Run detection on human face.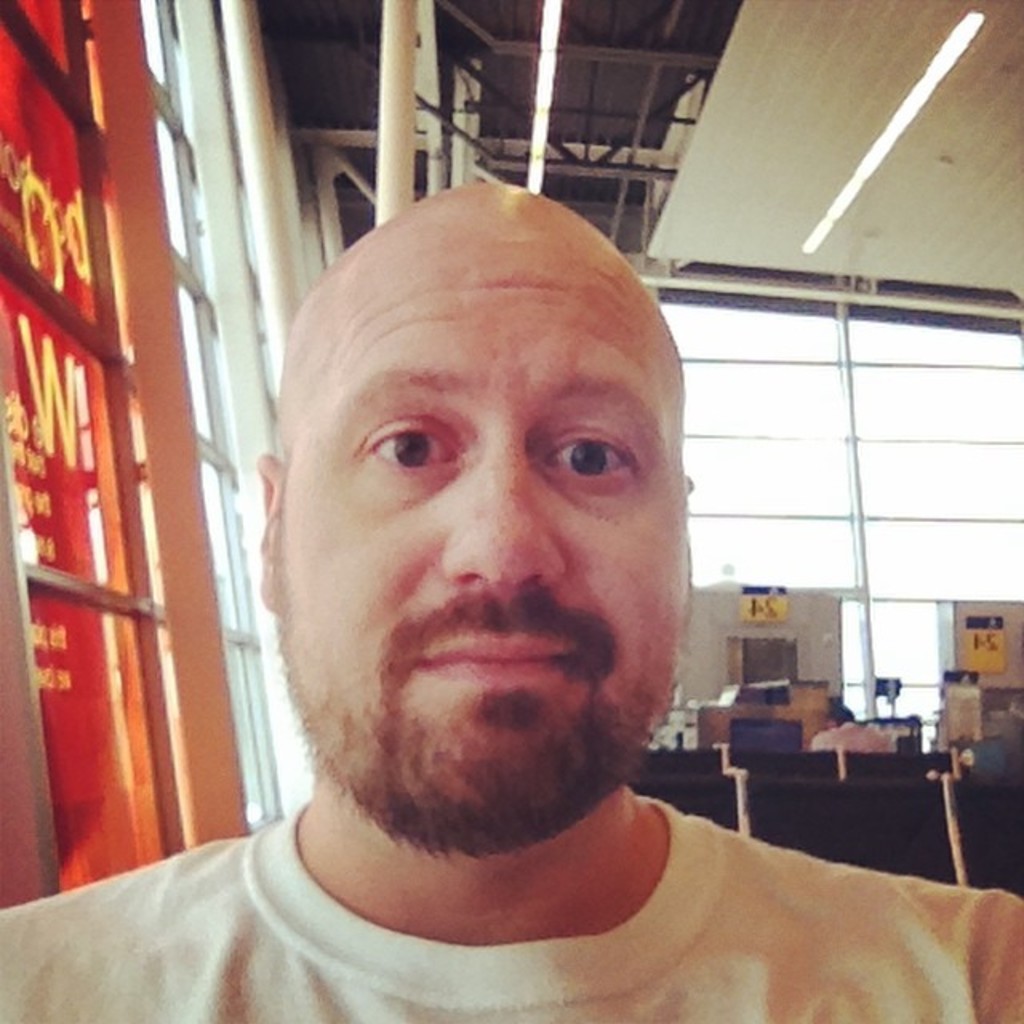
Result: box(274, 248, 690, 832).
